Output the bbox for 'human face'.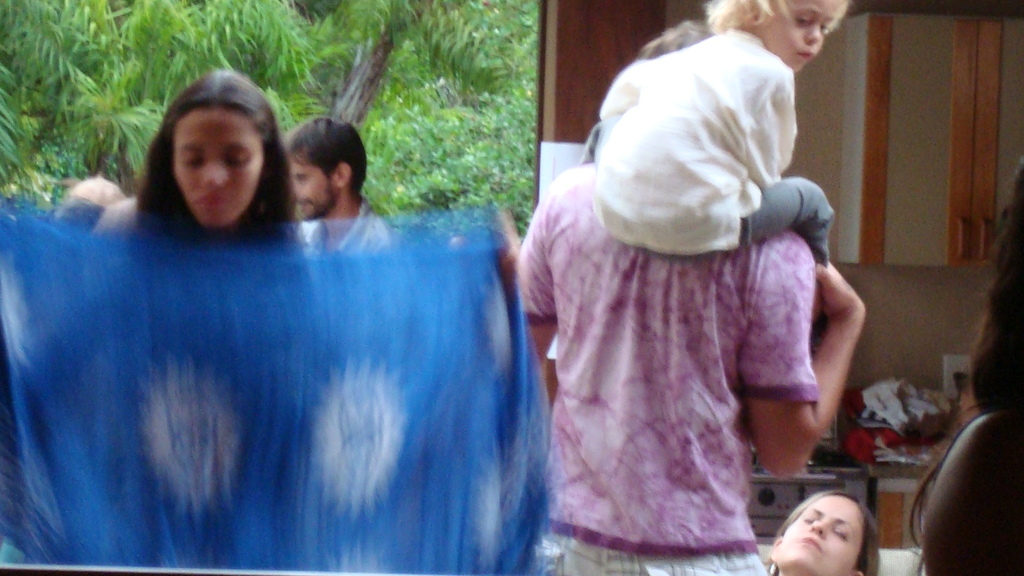
region(761, 0, 840, 70).
